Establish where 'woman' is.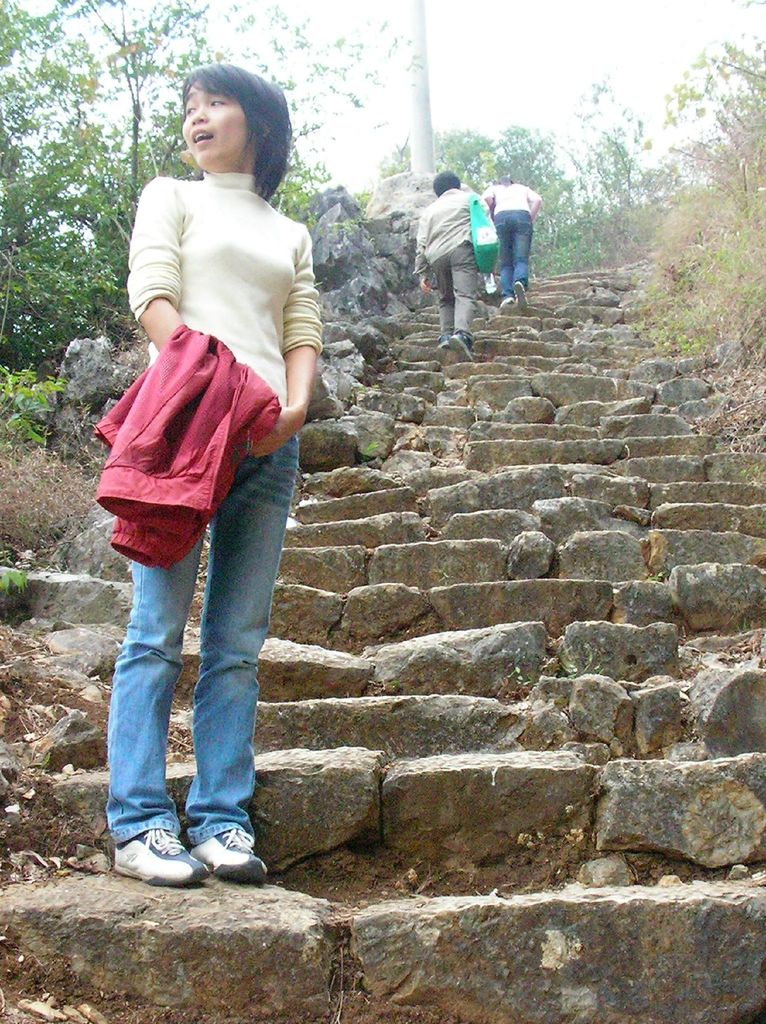
Established at [477,175,541,309].
